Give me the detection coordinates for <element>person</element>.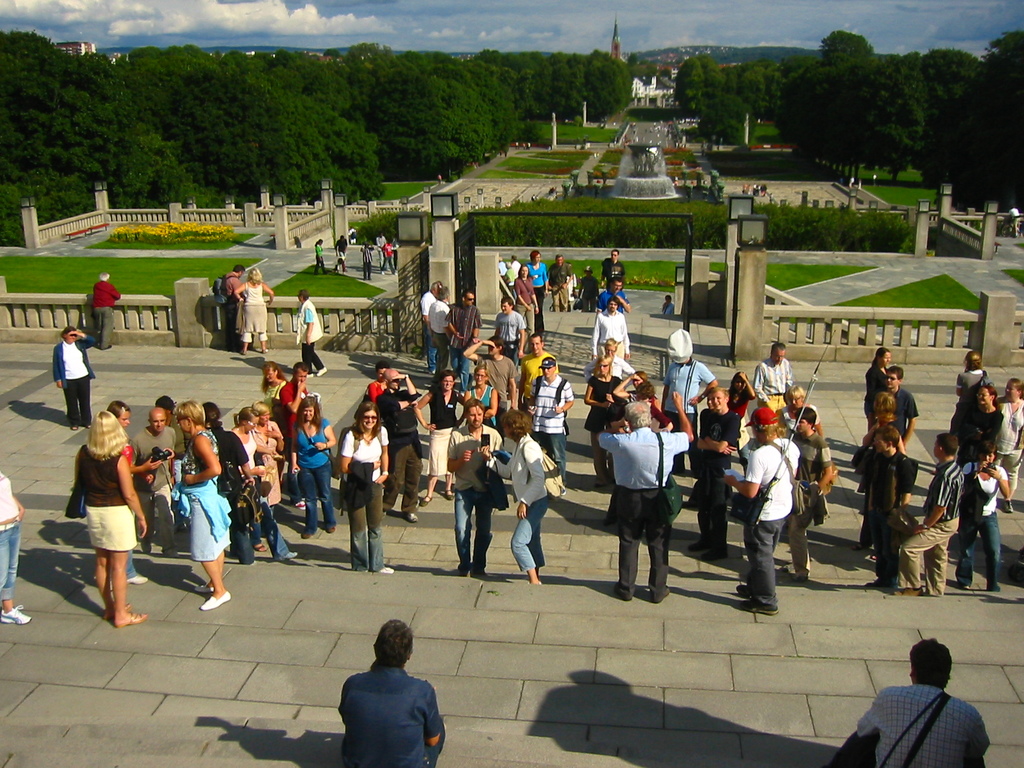
select_region(340, 615, 447, 767).
